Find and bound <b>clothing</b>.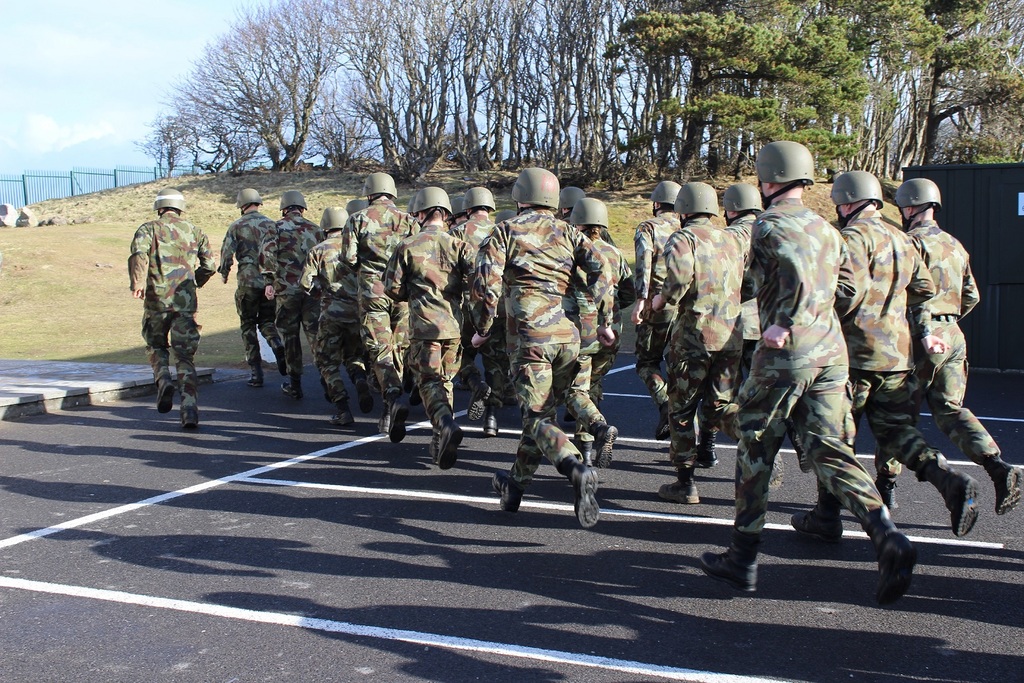
Bound: crop(218, 205, 1004, 554).
